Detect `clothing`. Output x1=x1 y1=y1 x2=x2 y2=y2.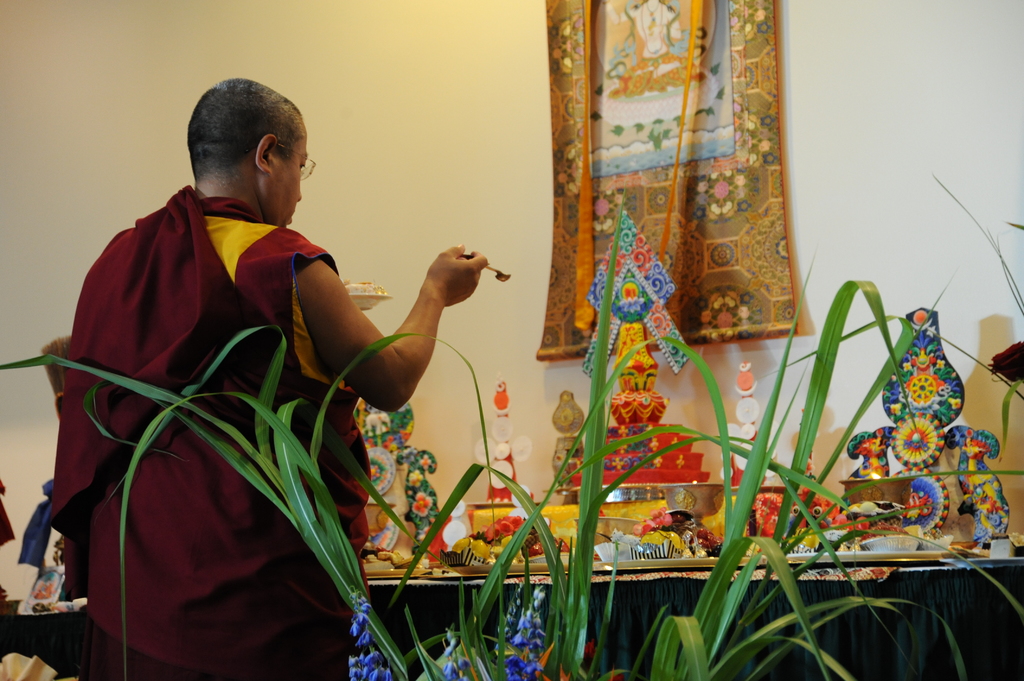
x1=51 y1=188 x2=370 y2=680.
